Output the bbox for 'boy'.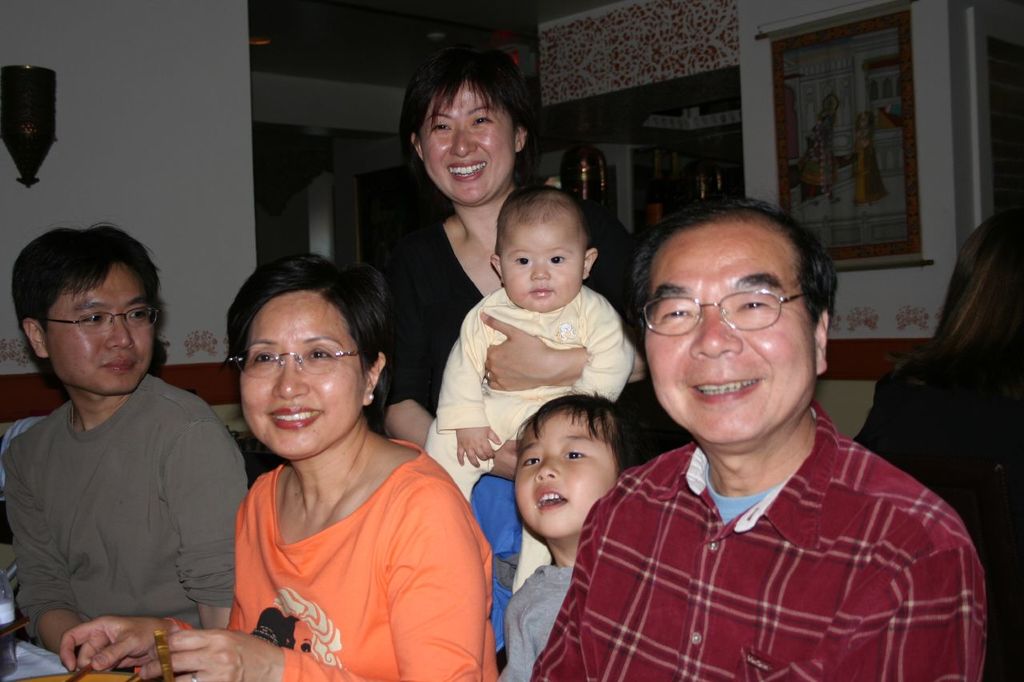
bbox(435, 185, 638, 501).
